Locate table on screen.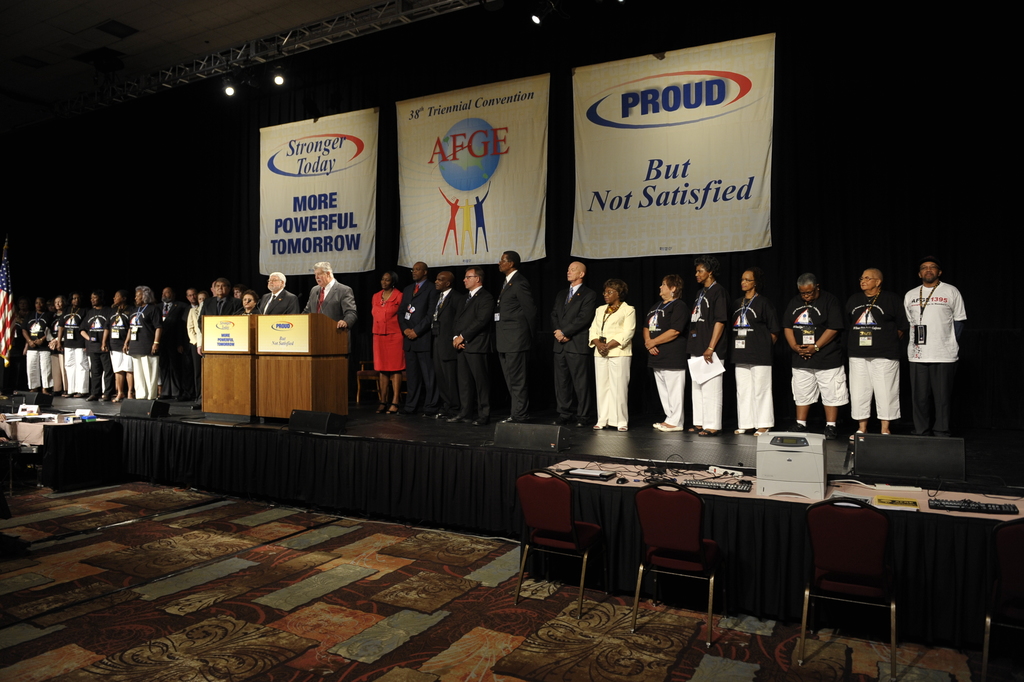
On screen at [0,419,125,496].
